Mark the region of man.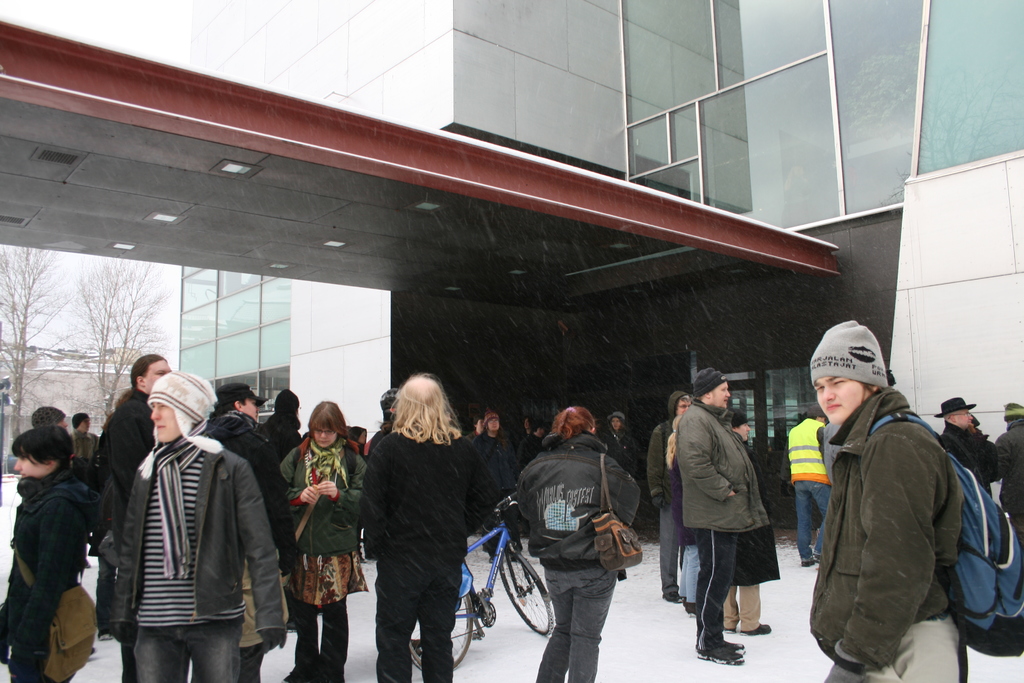
Region: 784:400:838:573.
